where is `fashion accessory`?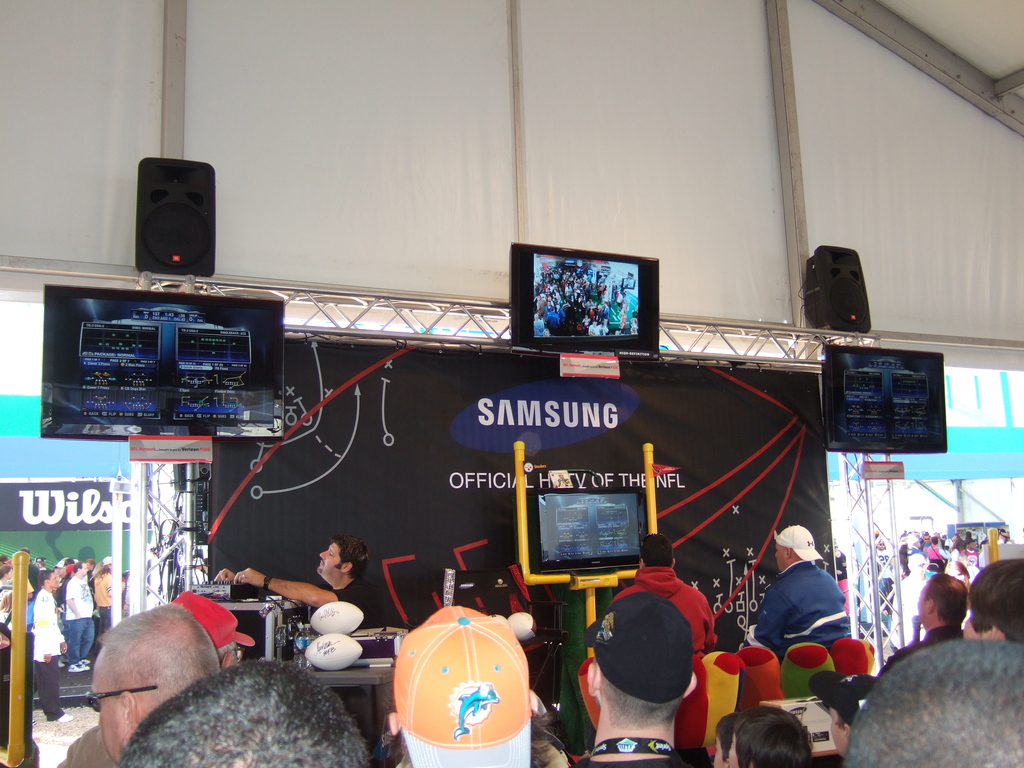
(left=58, top=663, right=63, bottom=667).
